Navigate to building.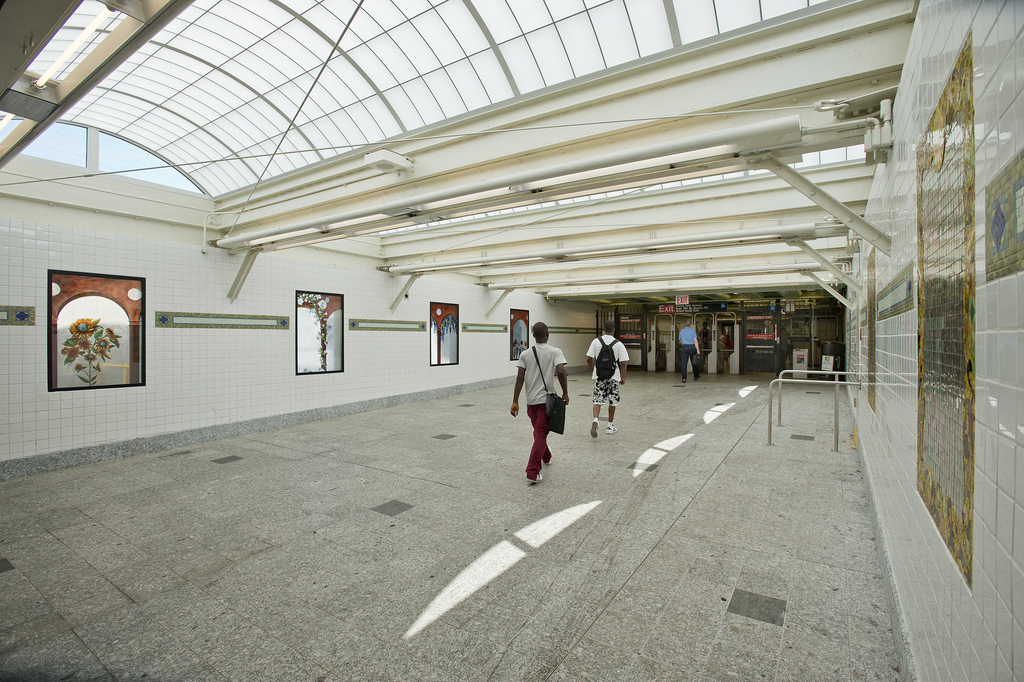
Navigation target: region(0, 0, 1023, 681).
